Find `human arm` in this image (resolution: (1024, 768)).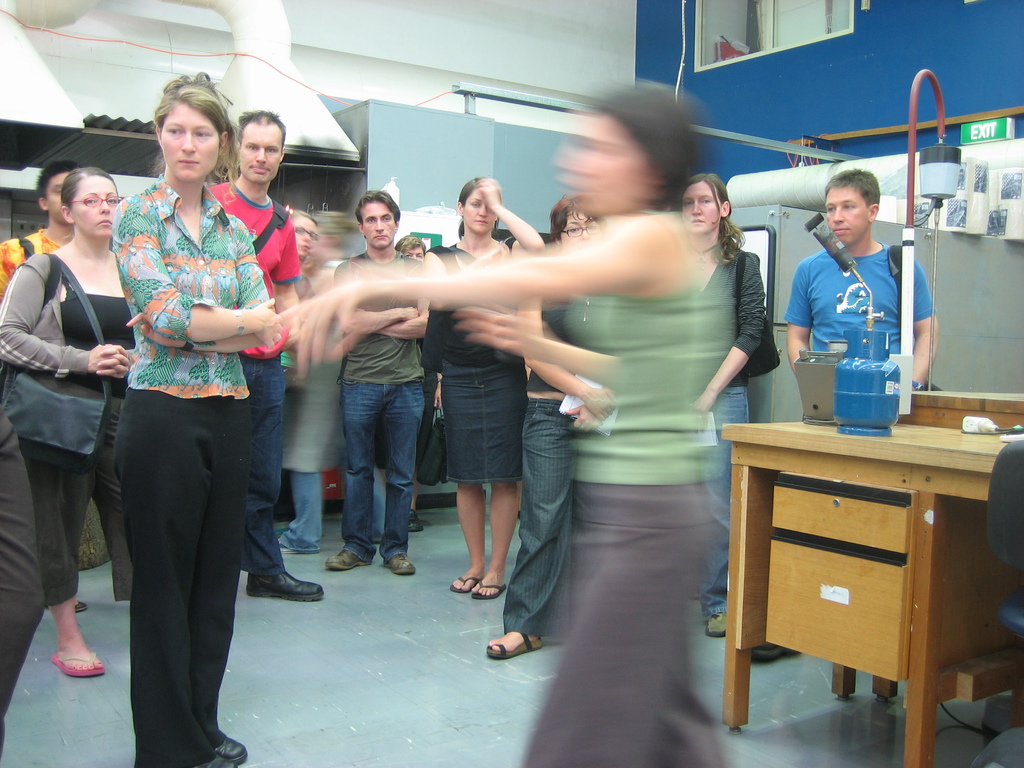
box=[380, 257, 431, 341].
